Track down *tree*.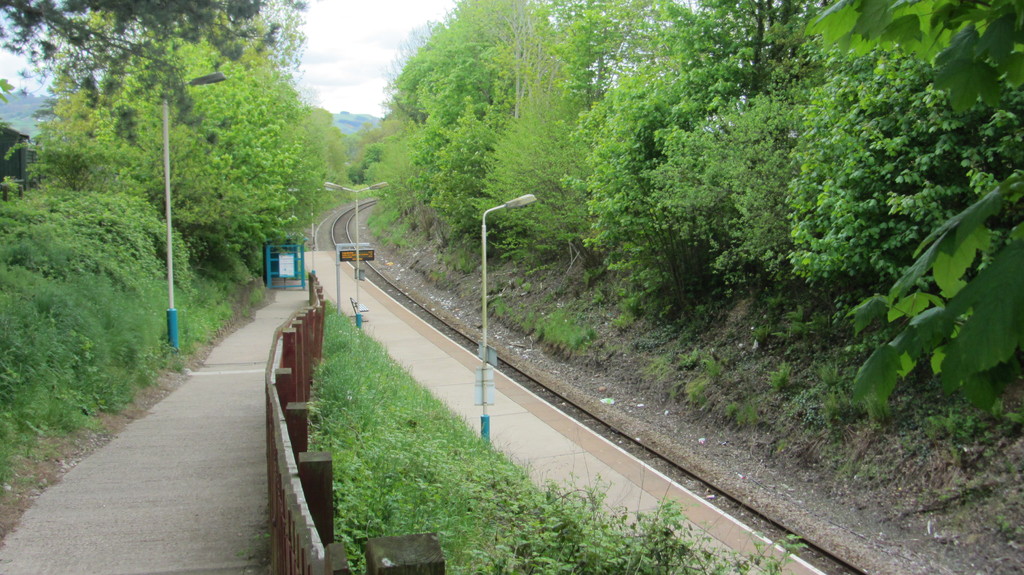
Tracked to [0, 0, 306, 142].
